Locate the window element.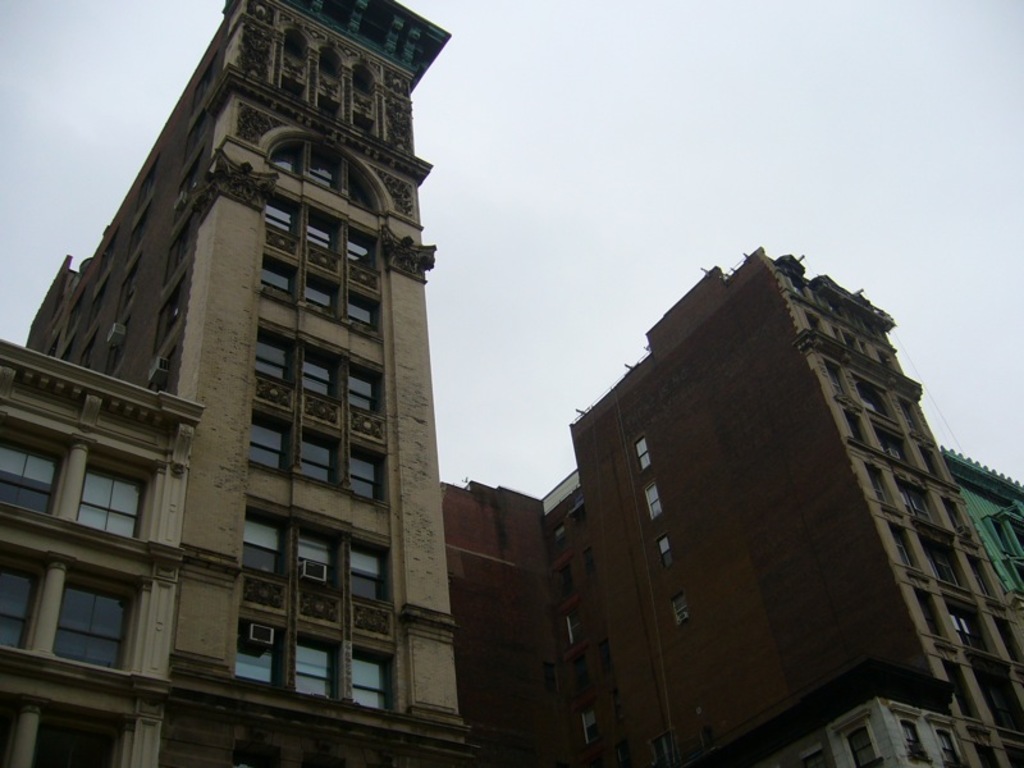
Element bbox: crop(957, 548, 997, 603).
